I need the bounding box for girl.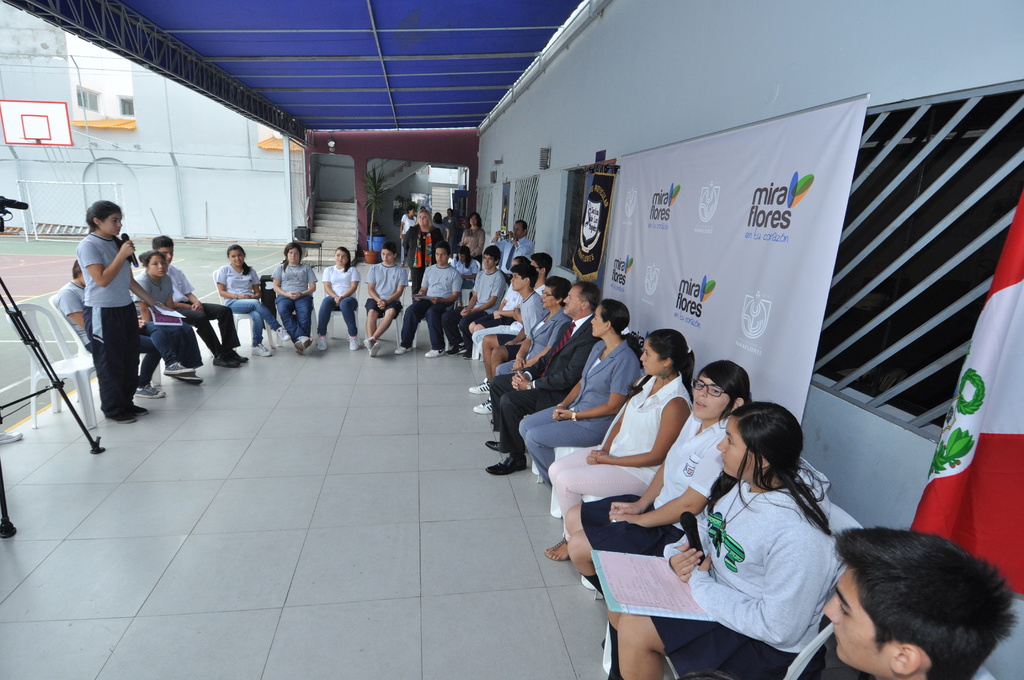
Here it is: region(316, 248, 360, 352).
